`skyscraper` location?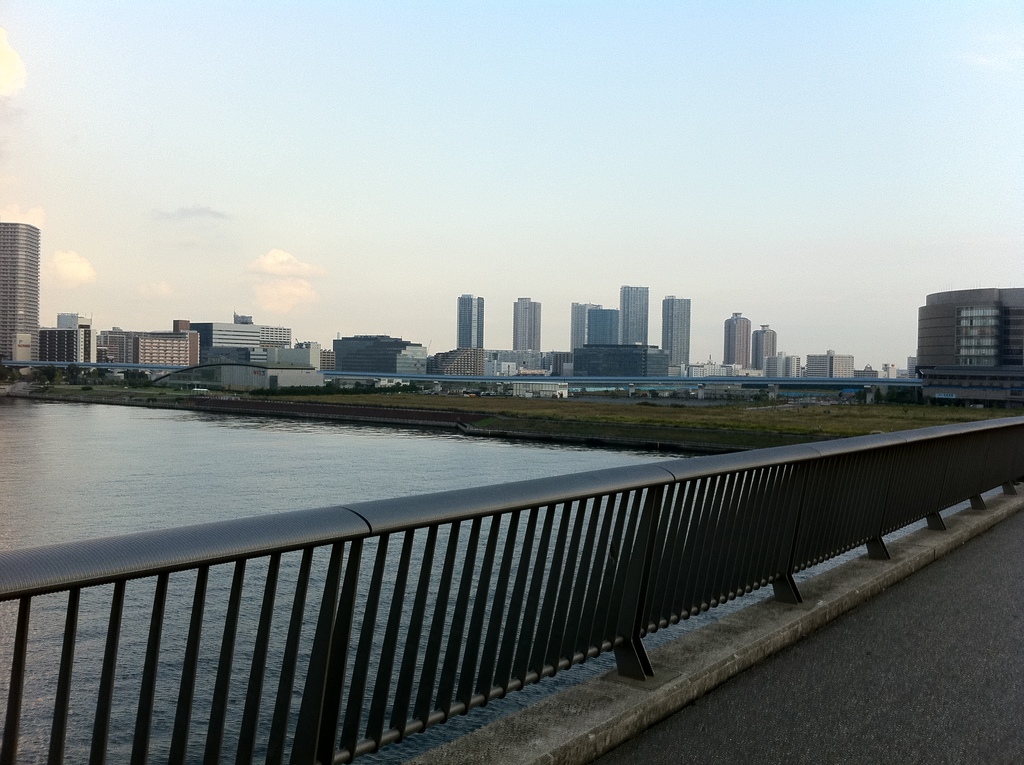
left=569, top=299, right=599, bottom=354
